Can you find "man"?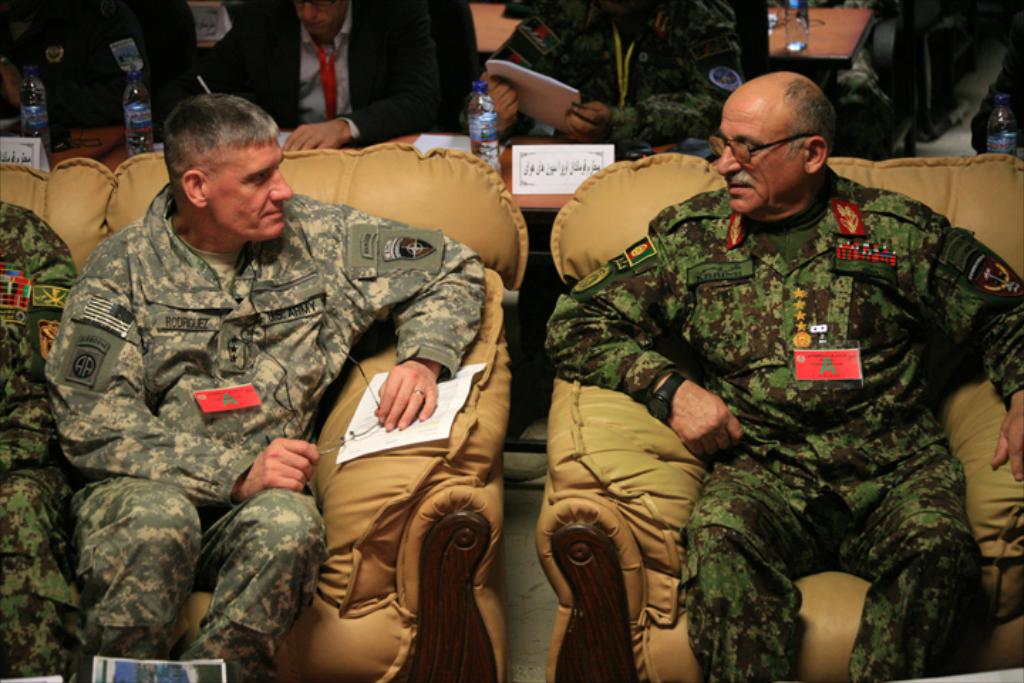
Yes, bounding box: (left=10, top=0, right=206, bottom=138).
